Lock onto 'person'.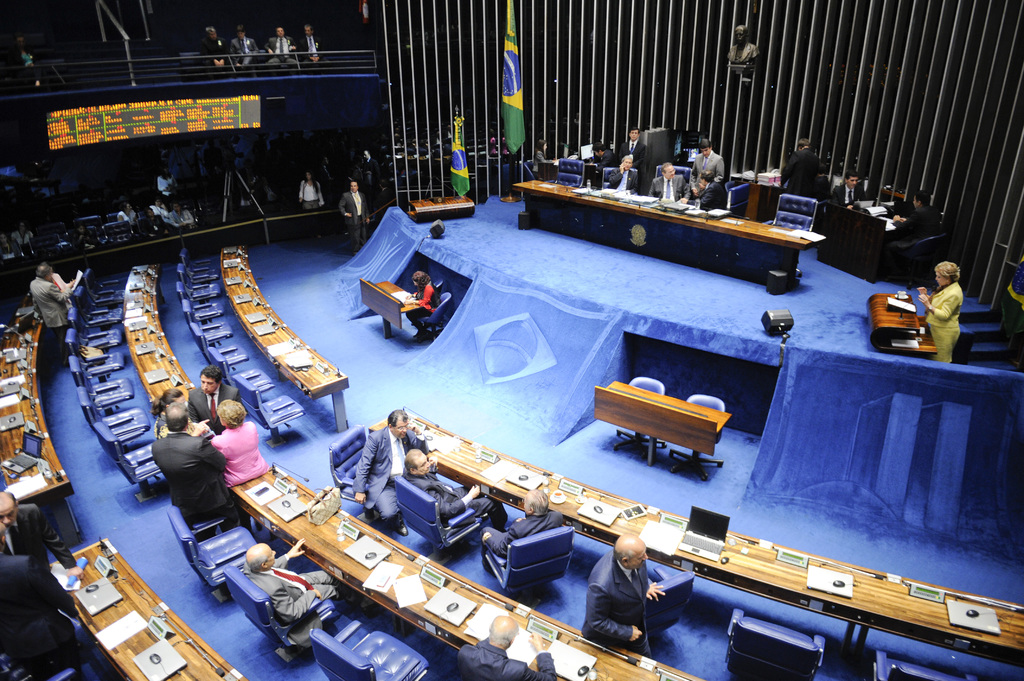
Locked: 479 485 568 575.
